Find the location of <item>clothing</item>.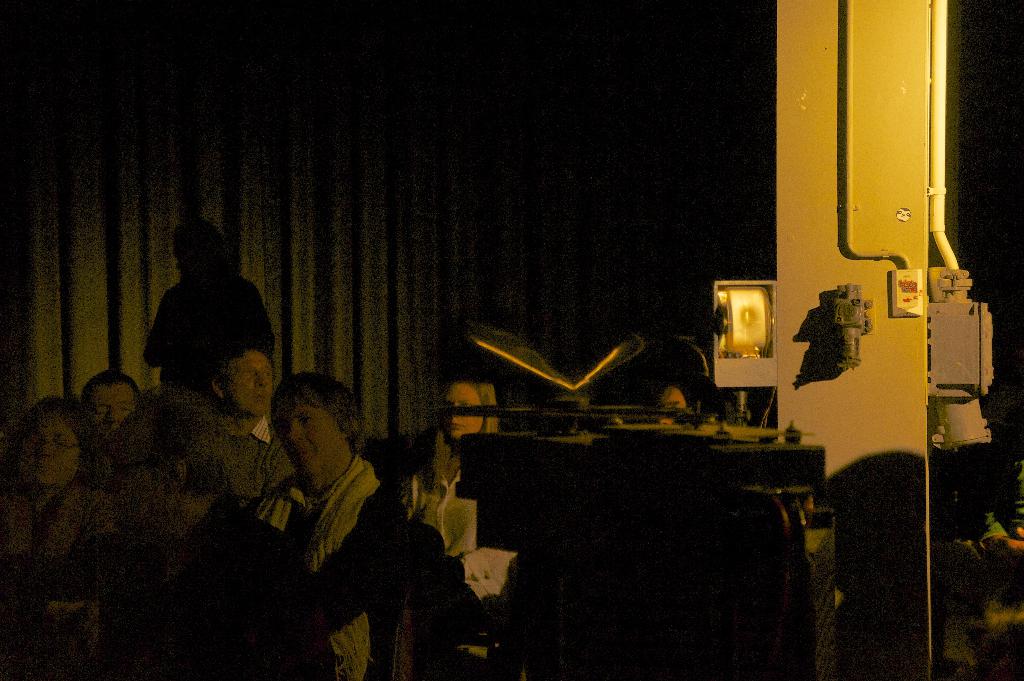
Location: x1=257 y1=397 x2=406 y2=643.
